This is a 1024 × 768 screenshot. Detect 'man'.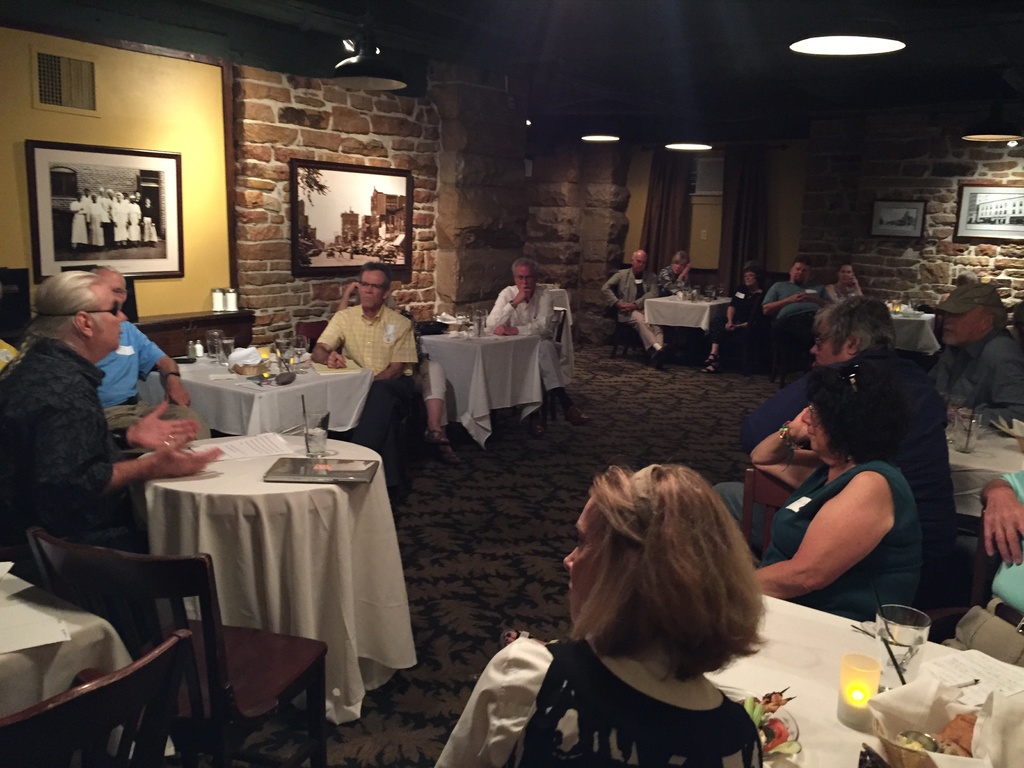
detection(734, 297, 966, 569).
